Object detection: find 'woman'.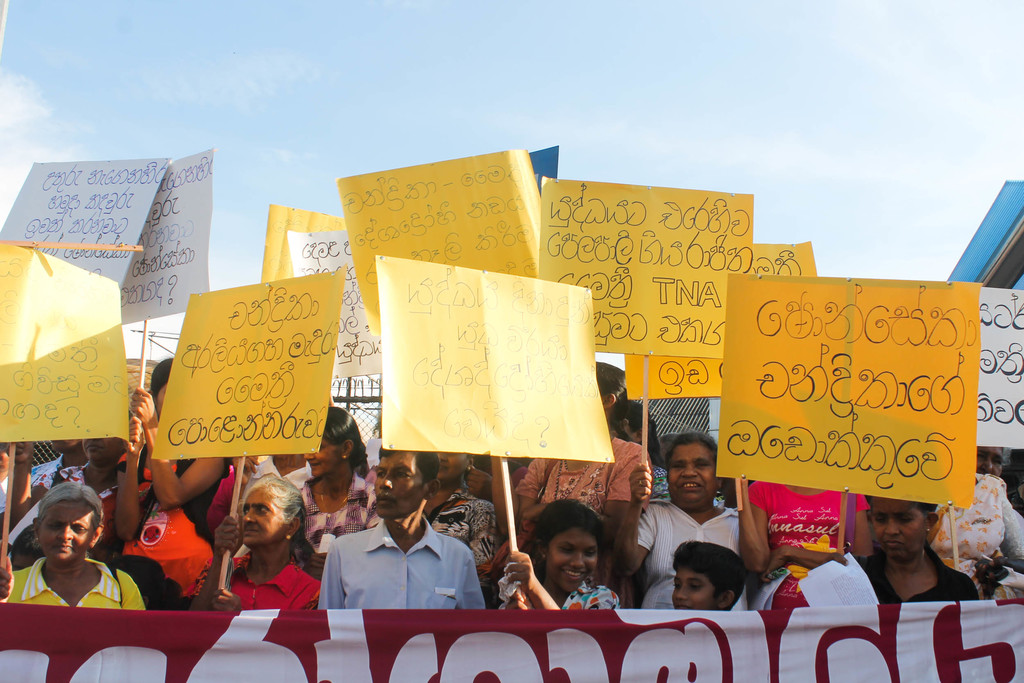
<region>742, 469, 869, 611</region>.
